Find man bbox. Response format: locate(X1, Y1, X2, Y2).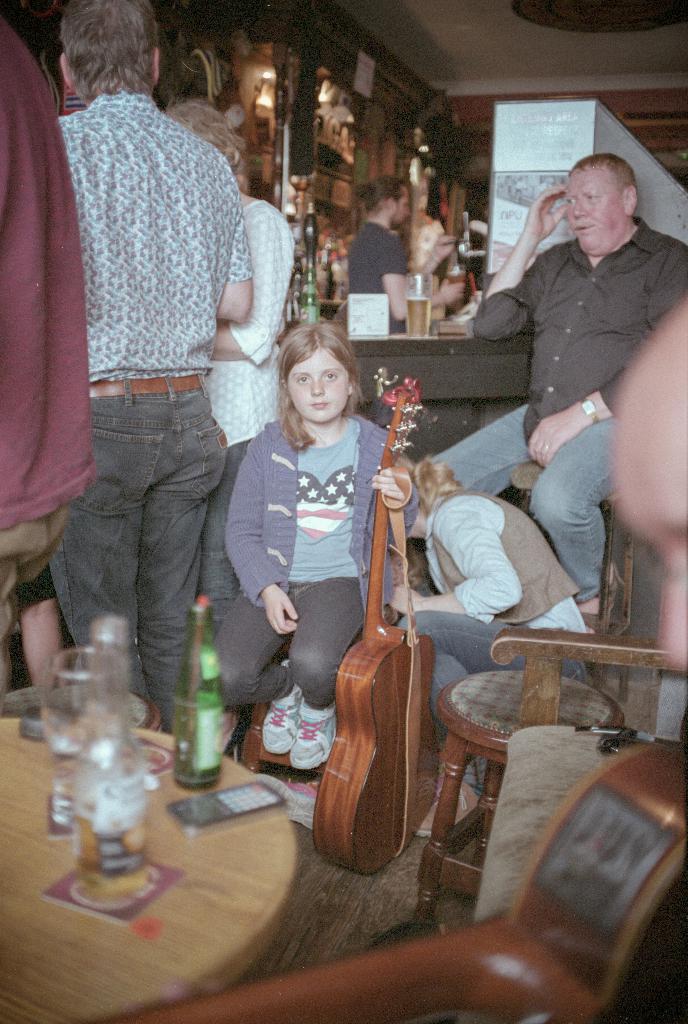
locate(38, 0, 248, 741).
